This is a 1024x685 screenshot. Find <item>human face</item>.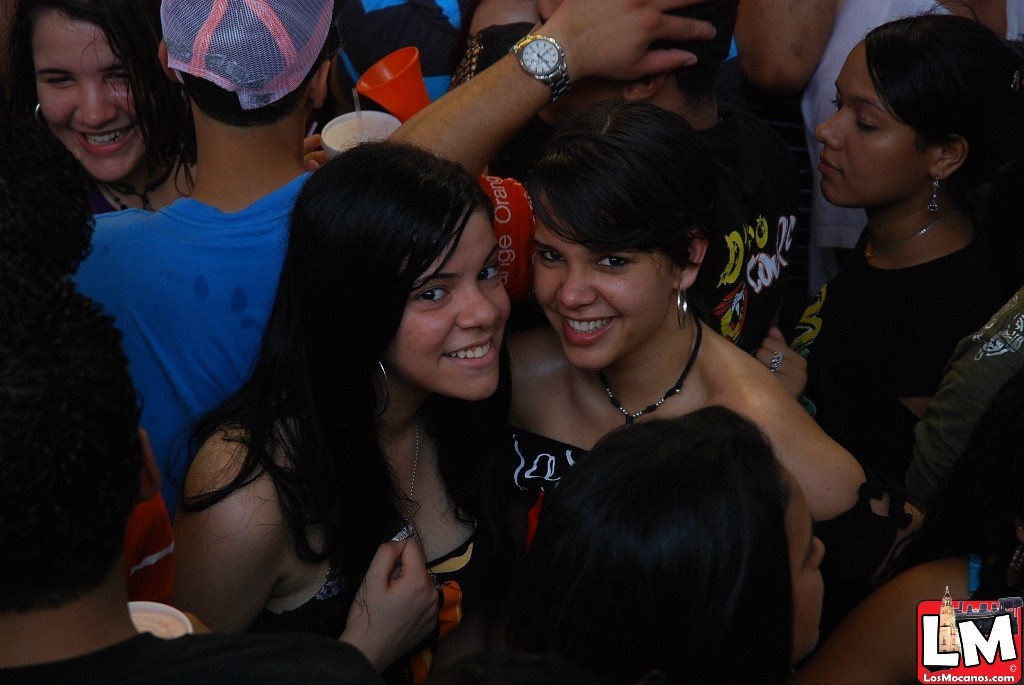
Bounding box: box(33, 9, 153, 185).
